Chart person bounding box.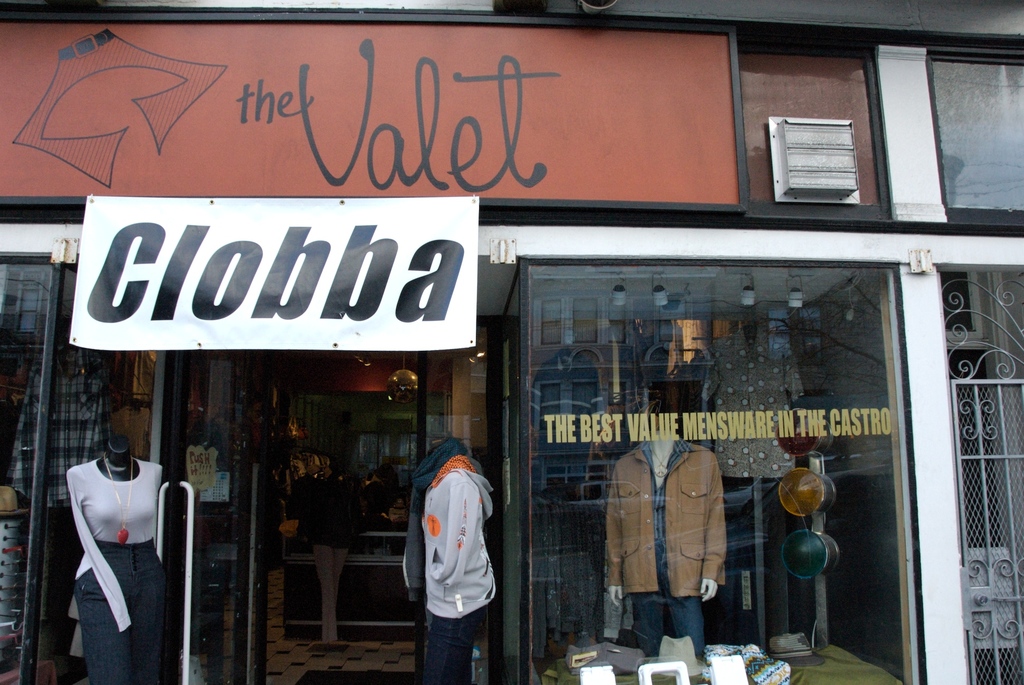
Charted: select_region(602, 412, 730, 656).
